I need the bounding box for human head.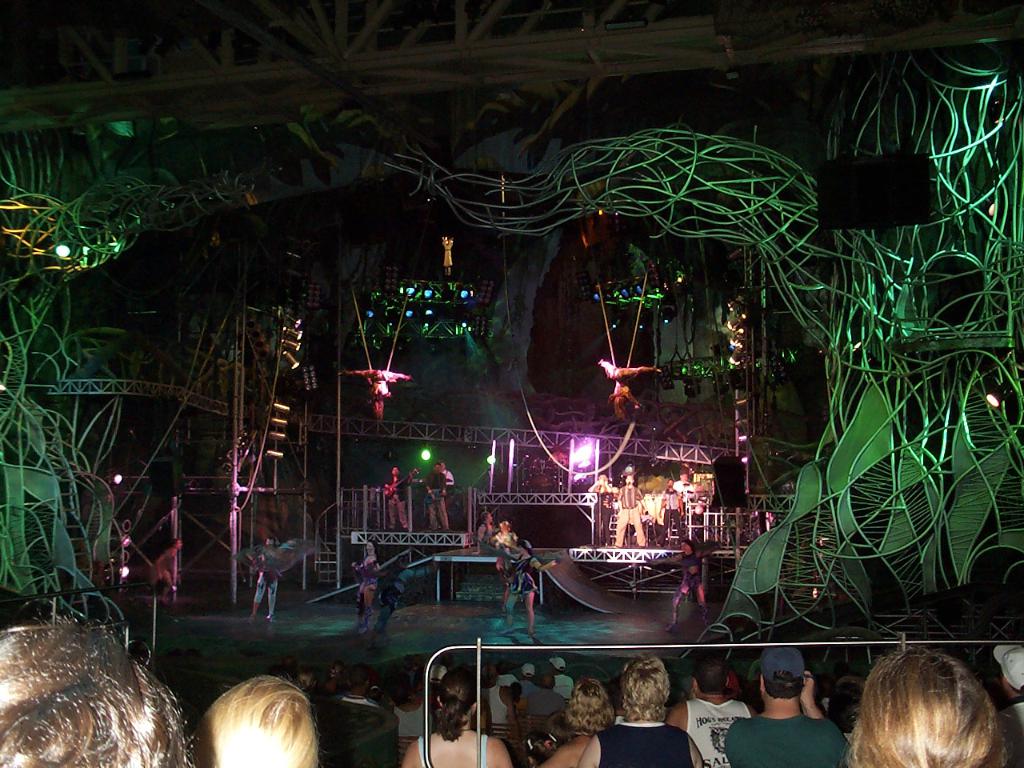
Here it is: (365,541,375,556).
